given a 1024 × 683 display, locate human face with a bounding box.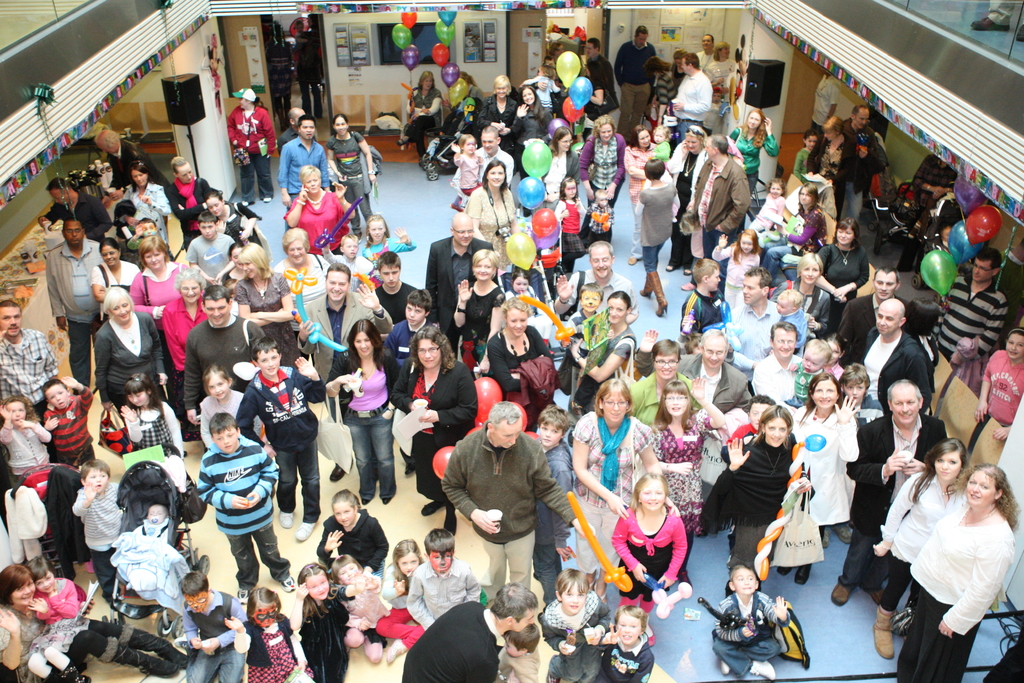
Located: [68,220,80,245].
